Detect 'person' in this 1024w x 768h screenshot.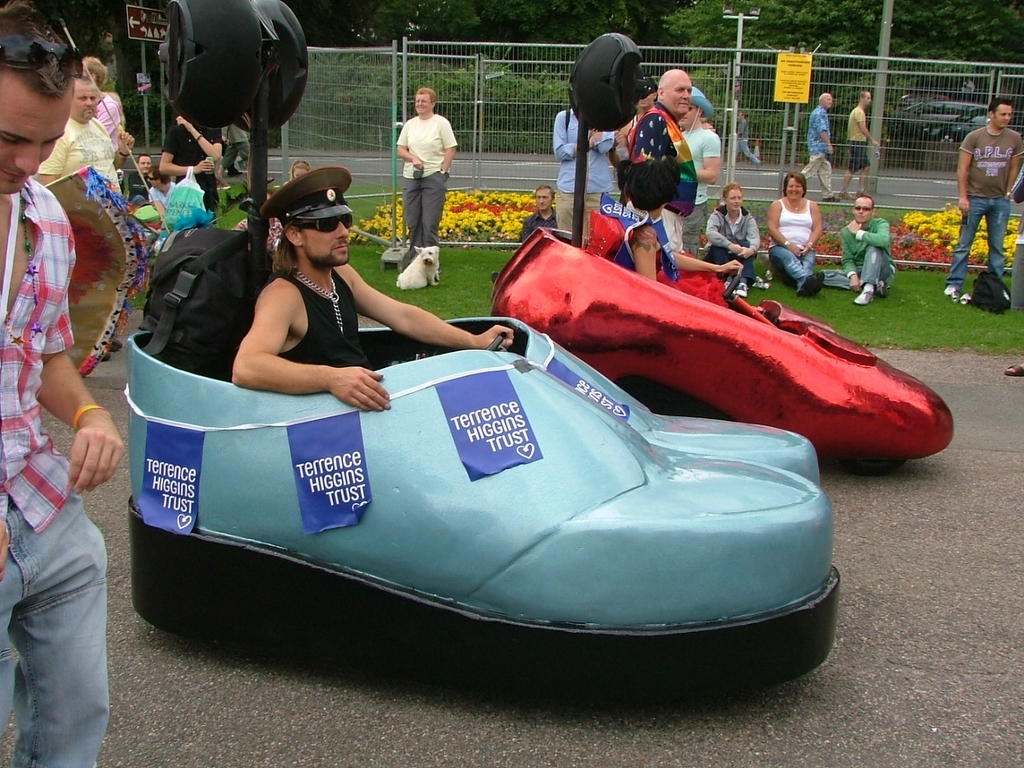
Detection: Rect(393, 88, 458, 263).
